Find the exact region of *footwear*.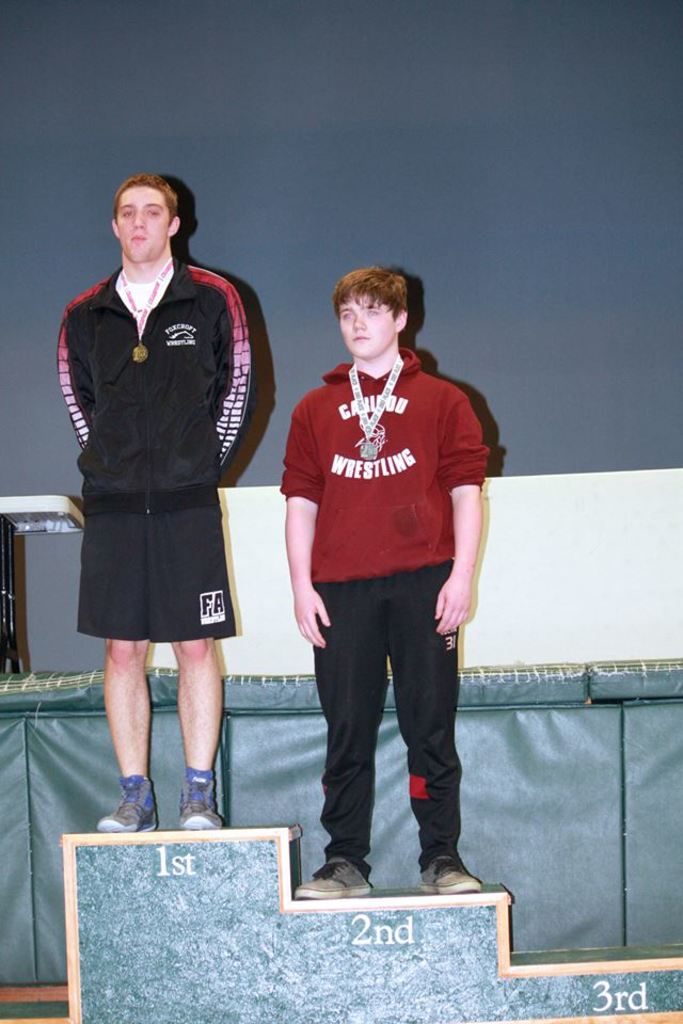
Exact region: [90, 775, 158, 843].
